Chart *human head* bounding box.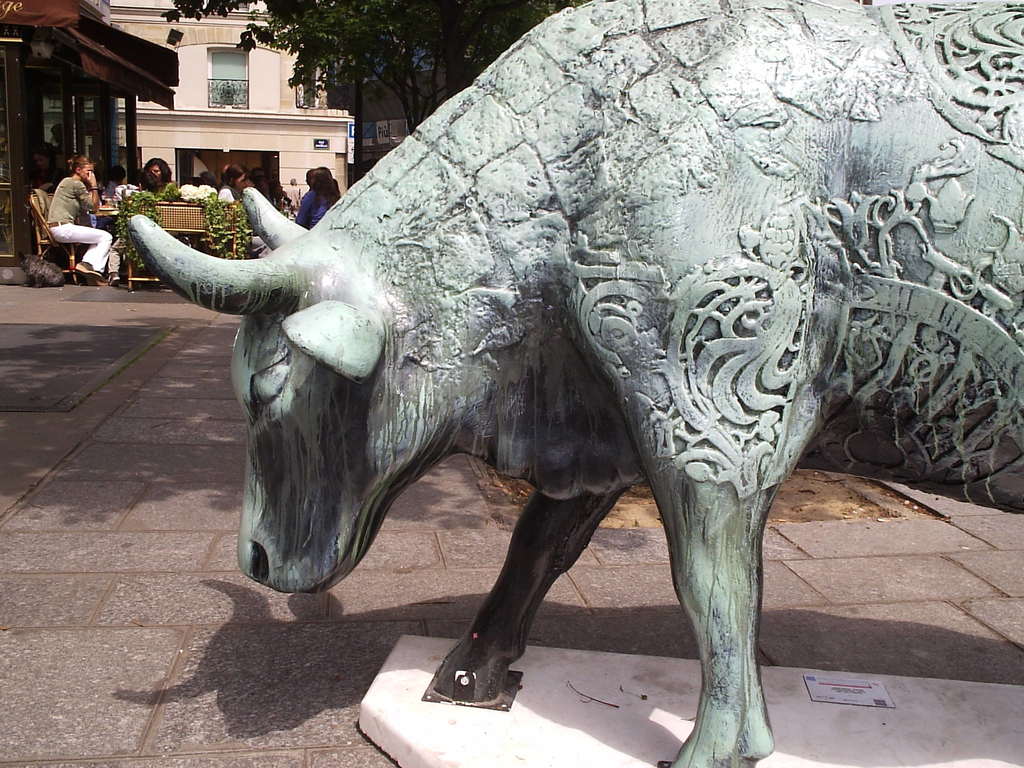
Charted: (201, 172, 217, 186).
